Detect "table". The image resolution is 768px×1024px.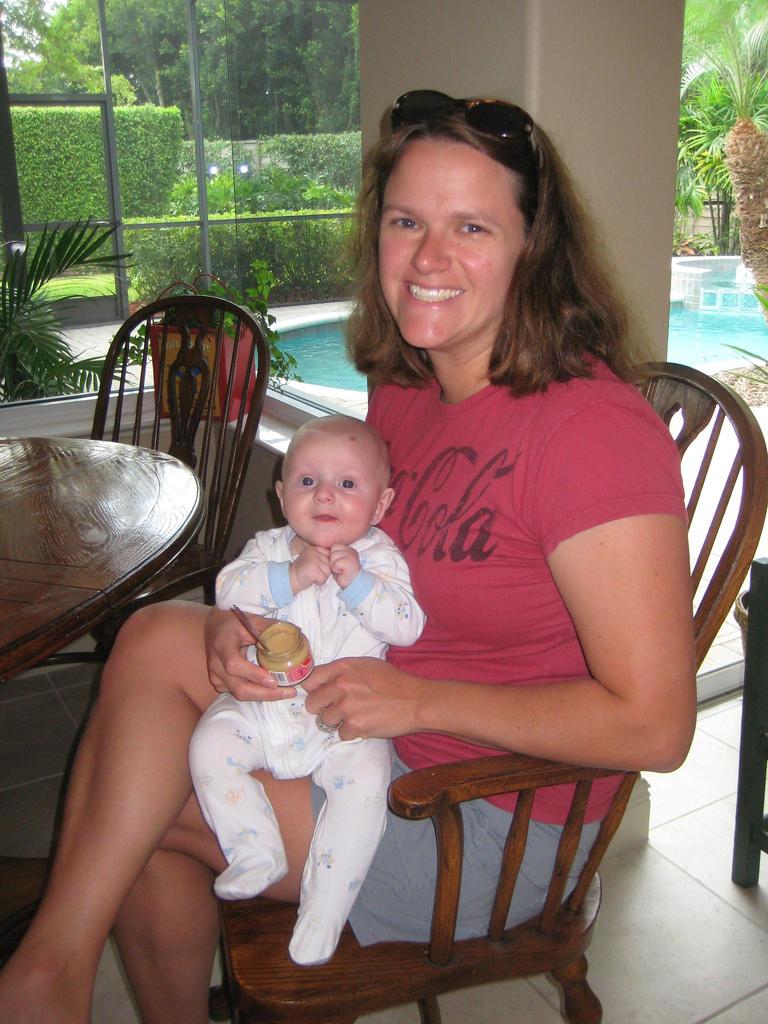
rect(0, 440, 203, 682).
